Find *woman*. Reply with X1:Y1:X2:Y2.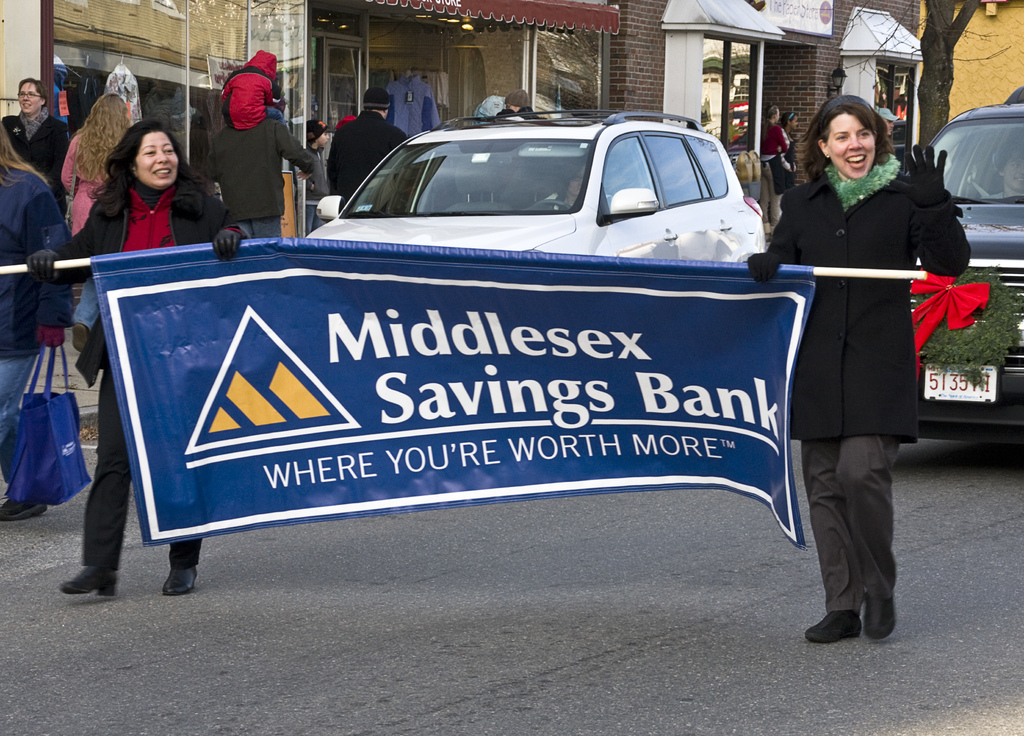
771:113:803:230.
